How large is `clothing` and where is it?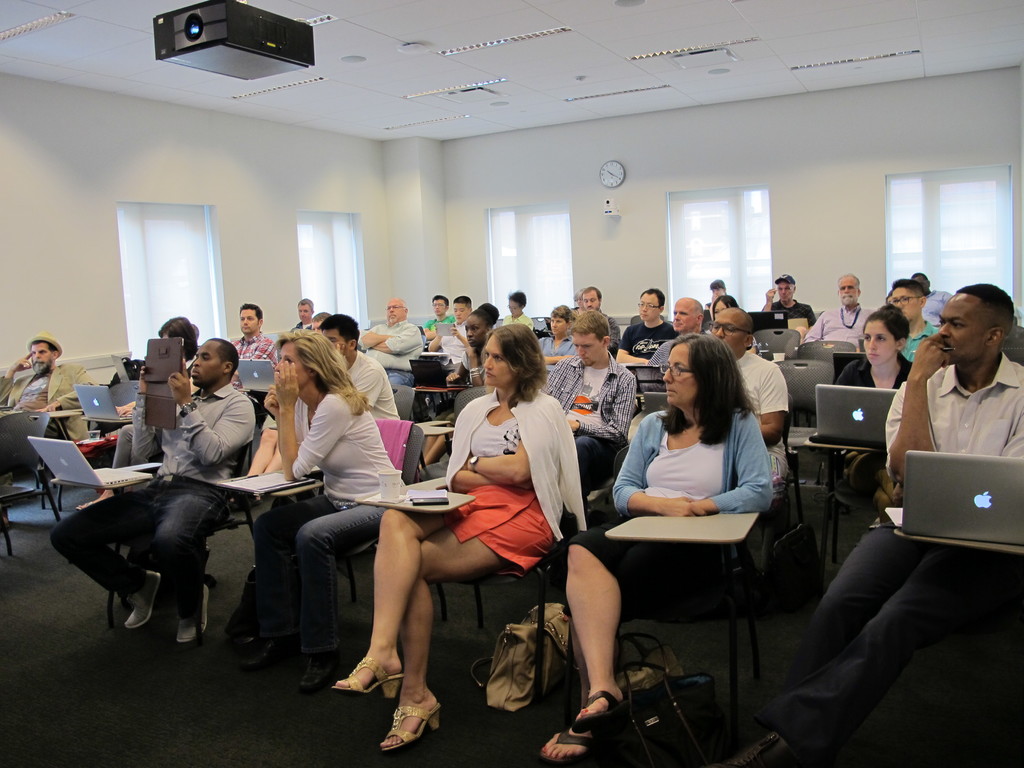
Bounding box: [230,333,279,373].
